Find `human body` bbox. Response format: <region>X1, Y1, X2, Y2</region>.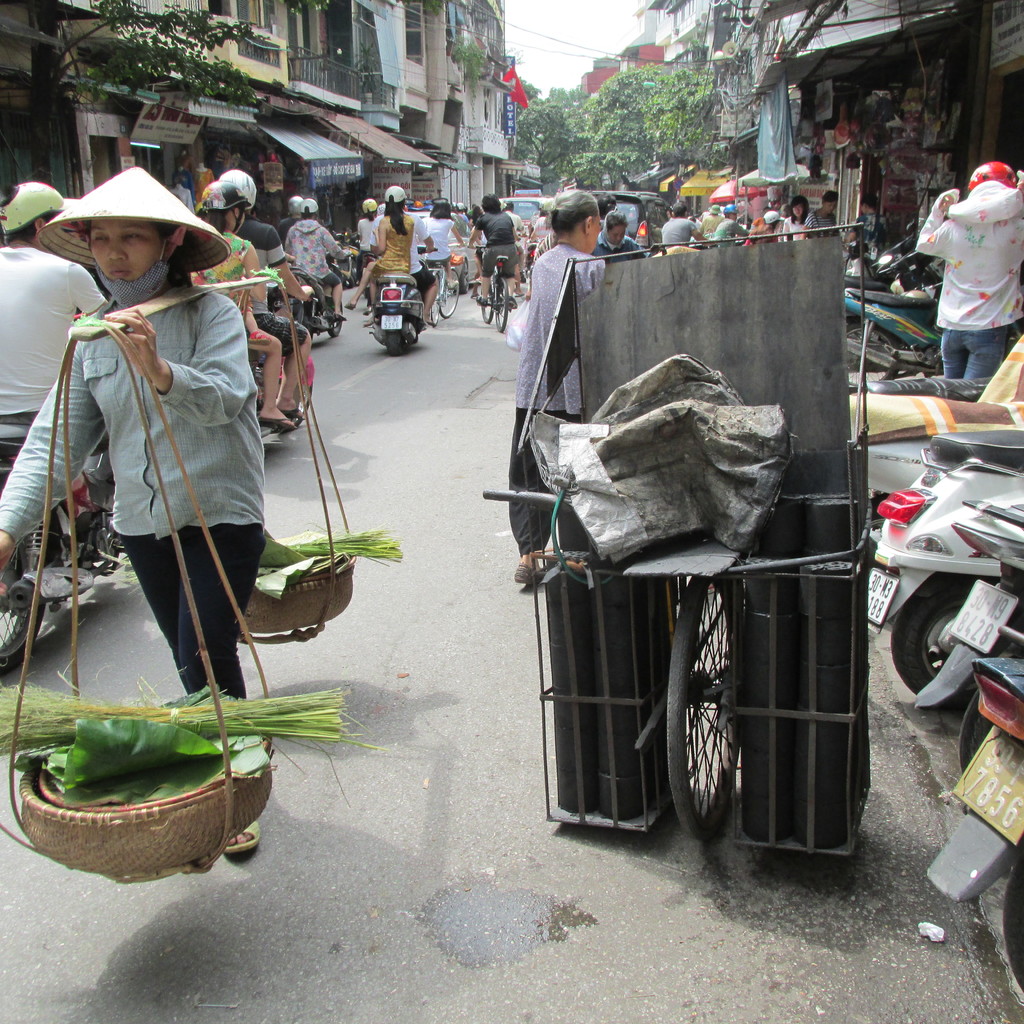
<region>281, 225, 342, 305</region>.
